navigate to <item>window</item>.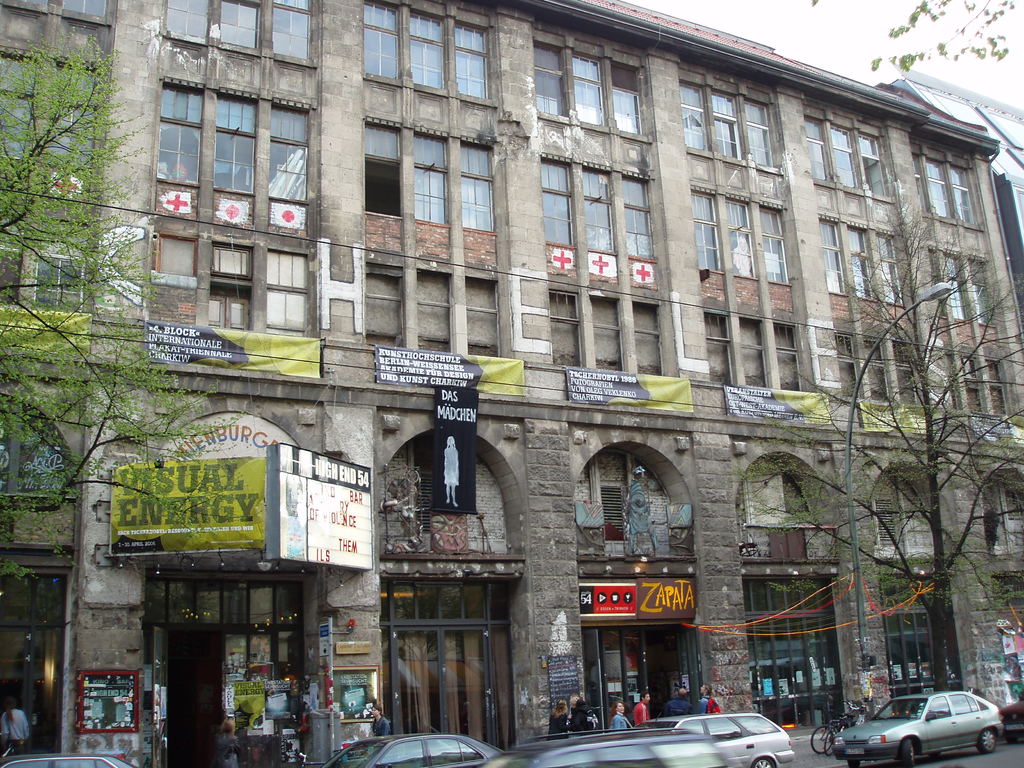
Navigation target: BBox(586, 294, 625, 373).
